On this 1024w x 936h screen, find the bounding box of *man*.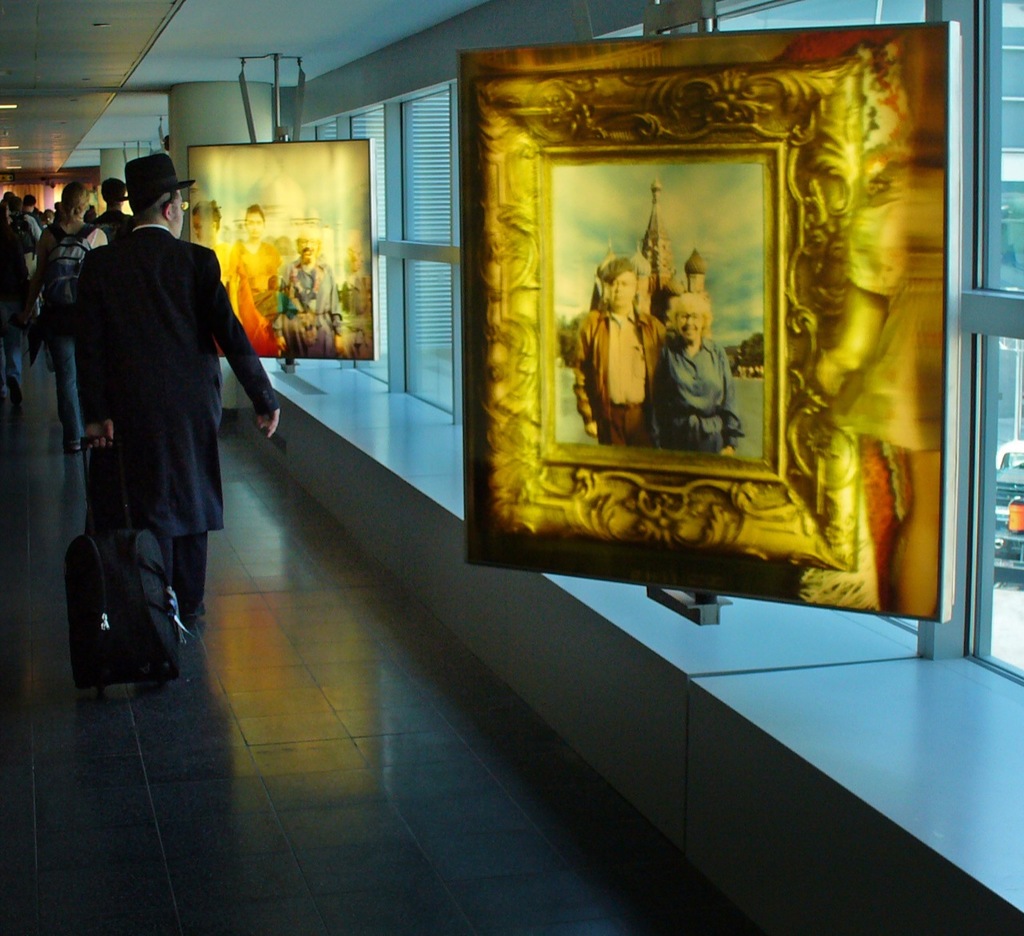
Bounding box: [left=23, top=174, right=103, bottom=265].
